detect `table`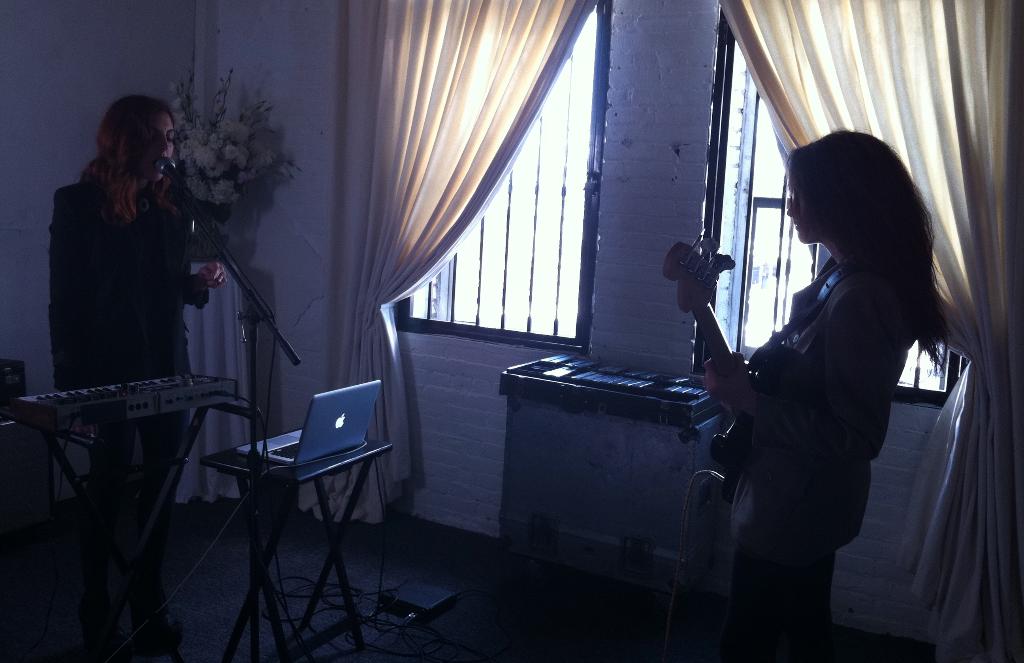
BBox(199, 428, 391, 662)
